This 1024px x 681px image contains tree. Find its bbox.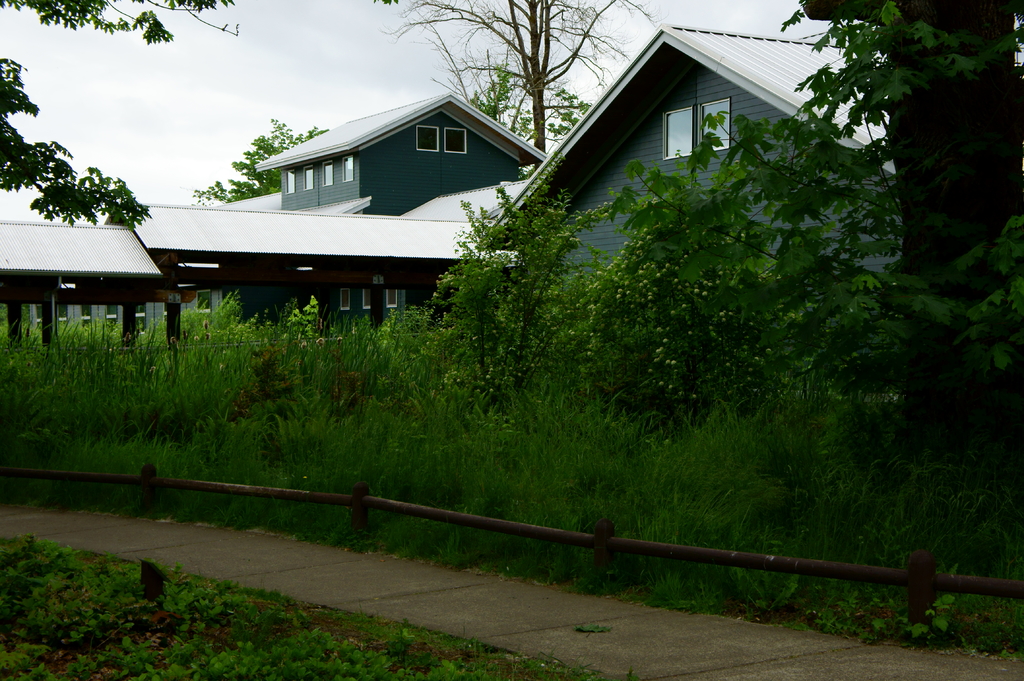
[x1=376, y1=0, x2=658, y2=159].
